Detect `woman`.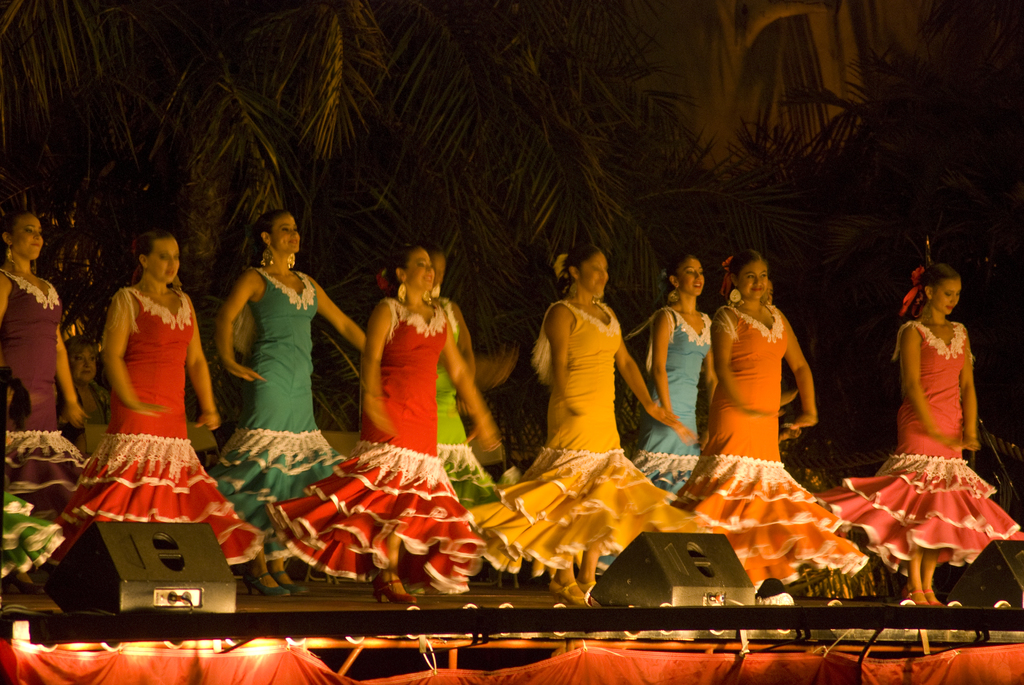
Detected at [x1=436, y1=248, x2=502, y2=517].
